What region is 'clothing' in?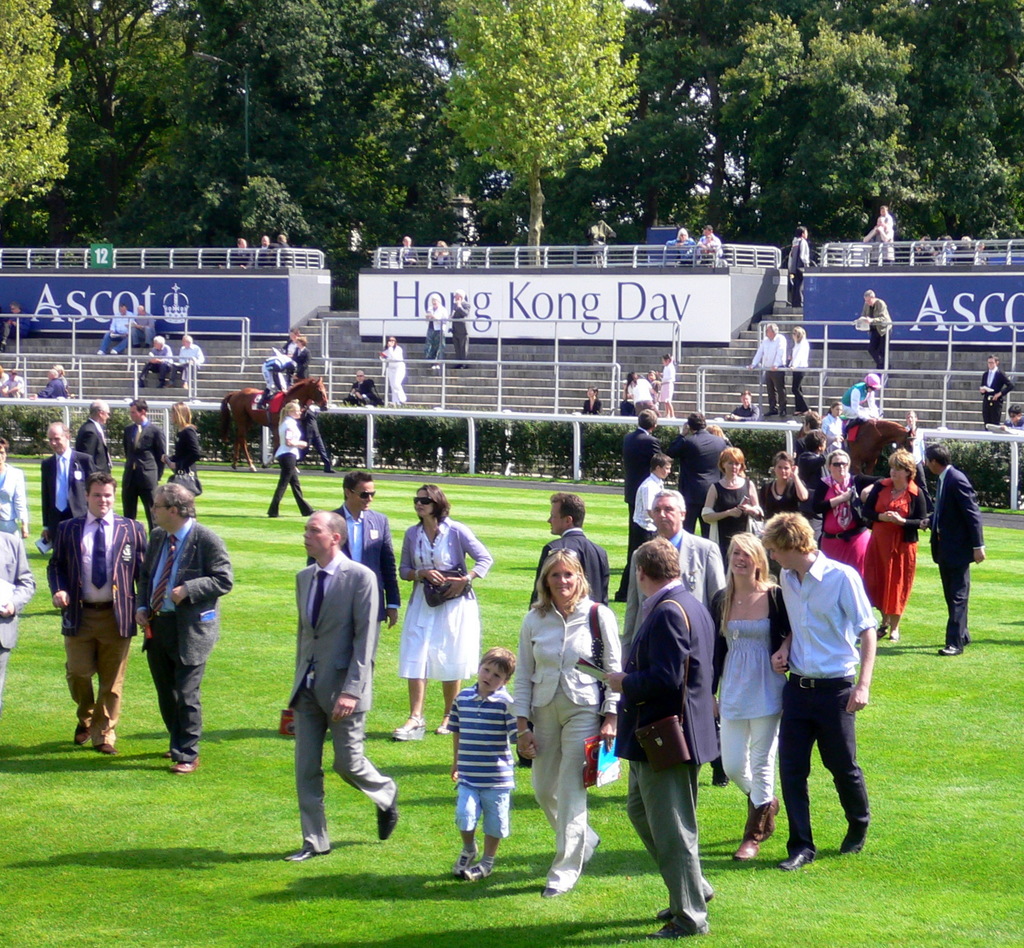
l=131, t=514, r=234, b=767.
